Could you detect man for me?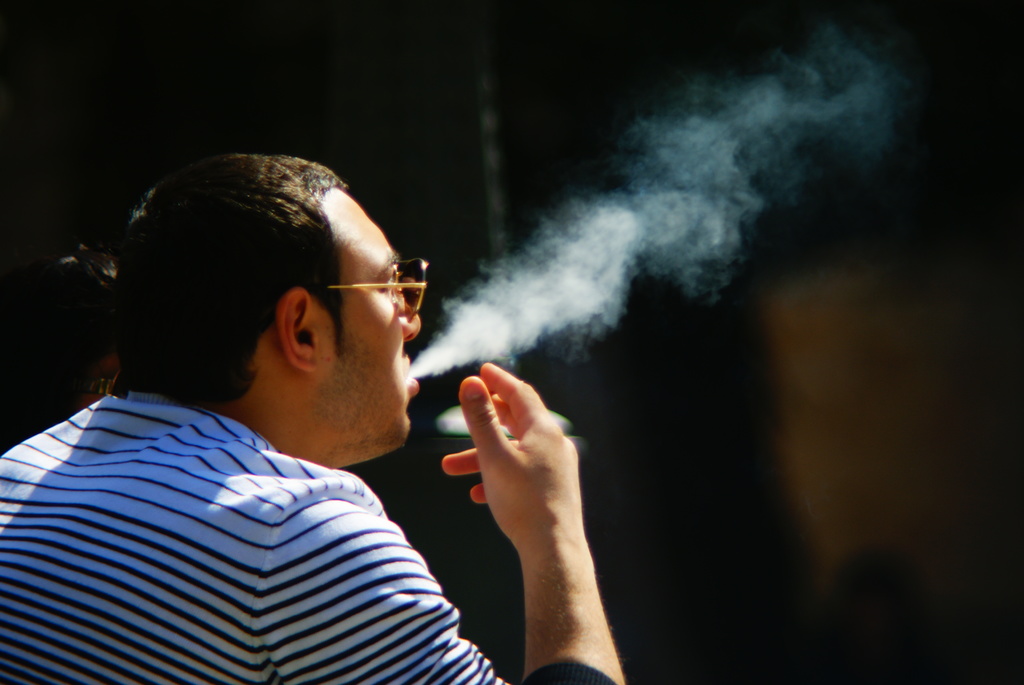
Detection result: (left=0, top=130, right=653, bottom=684).
